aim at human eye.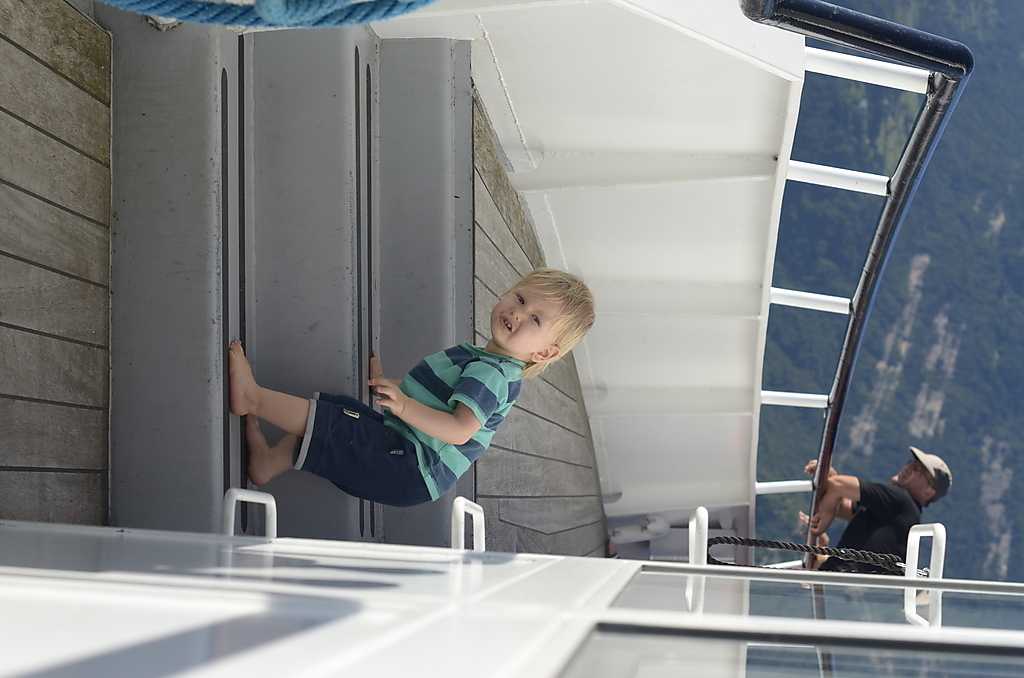
Aimed at 513,292,525,304.
